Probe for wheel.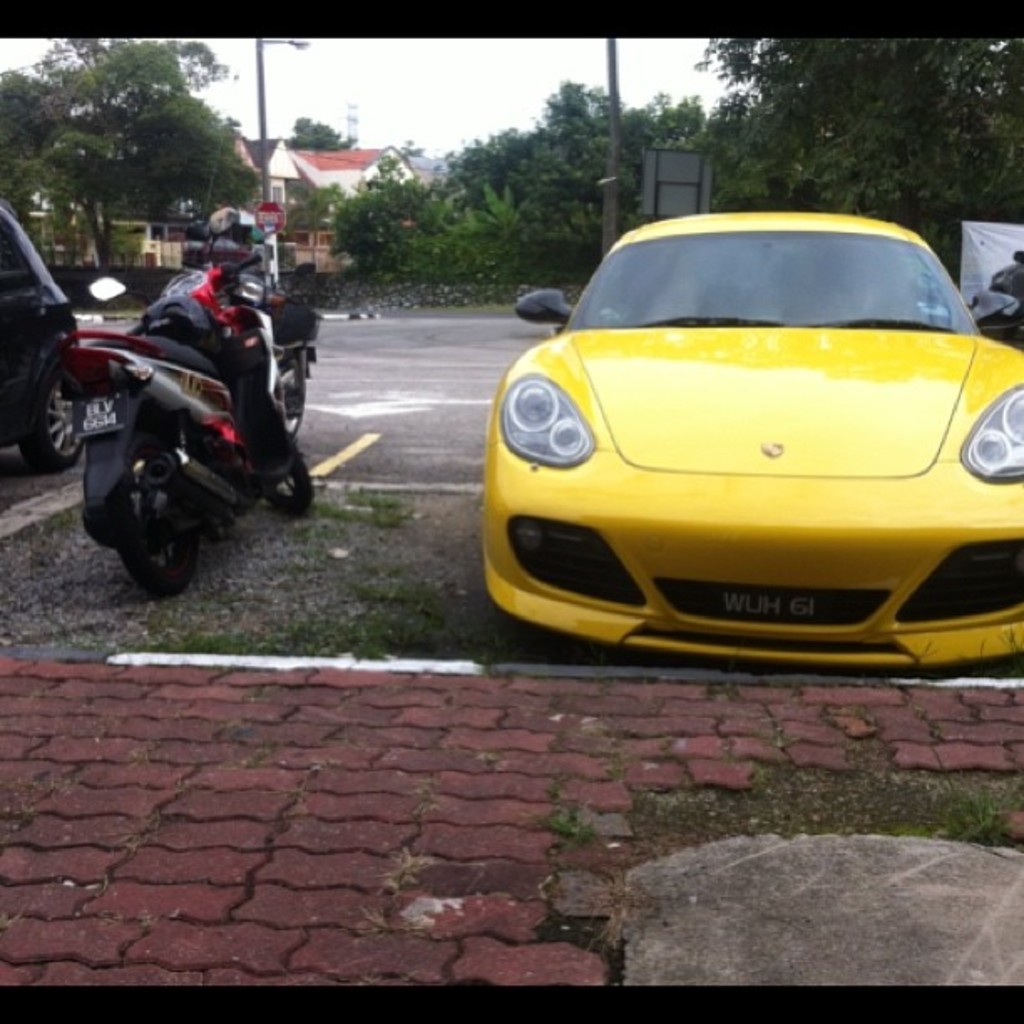
Probe result: (256, 430, 315, 517).
